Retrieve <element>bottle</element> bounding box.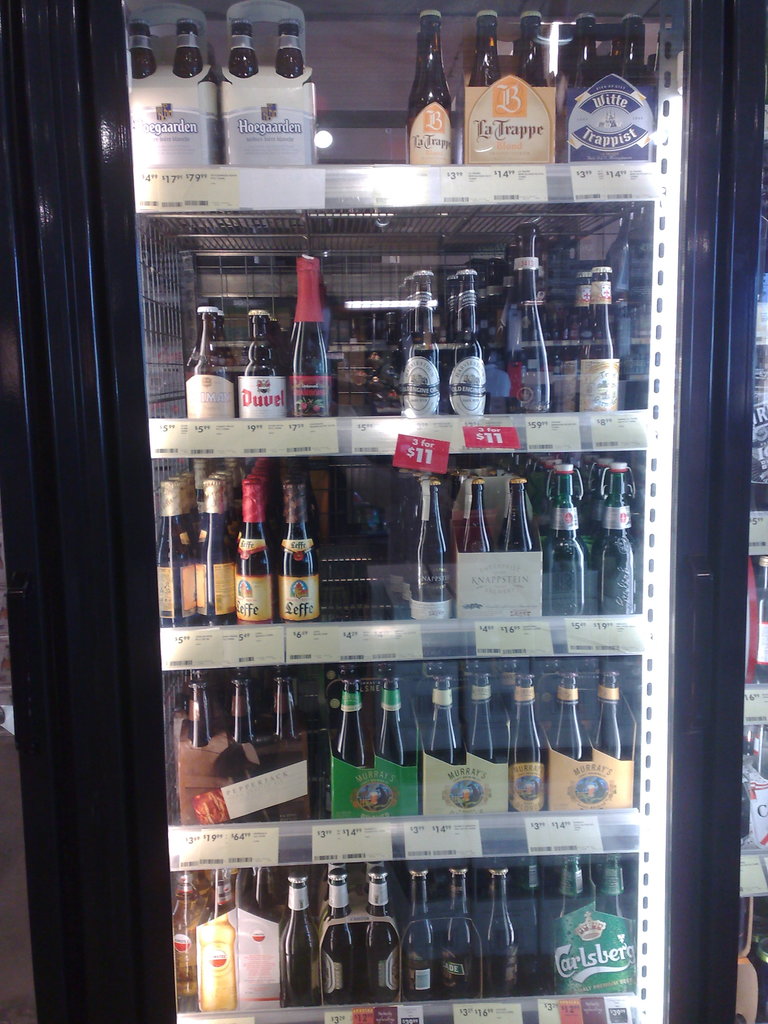
Bounding box: x1=274, y1=869, x2=321, y2=1004.
